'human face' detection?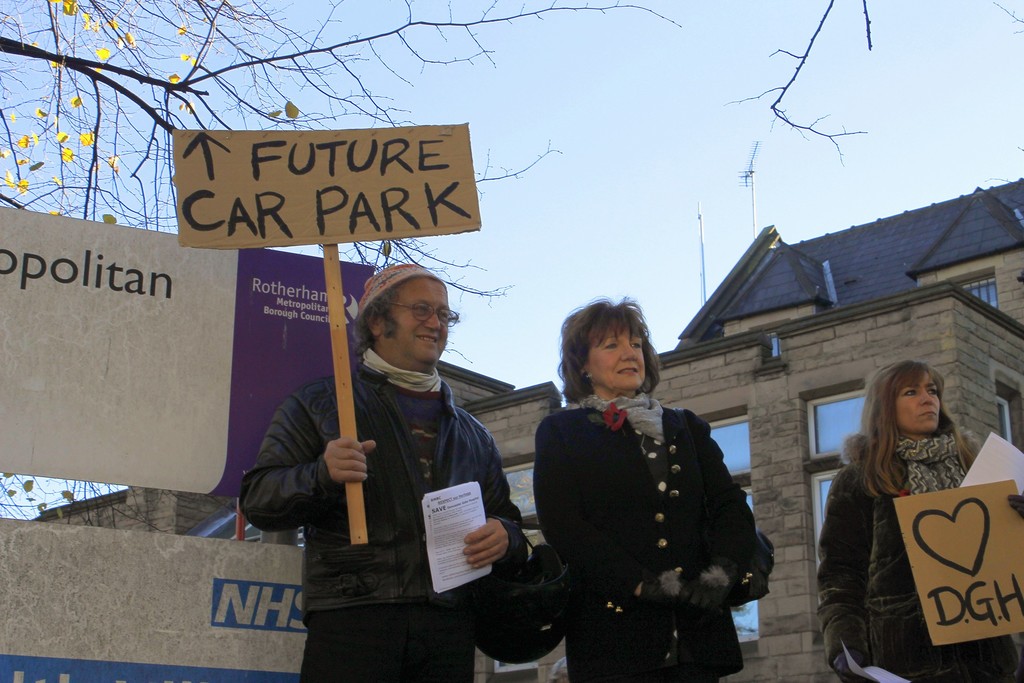
detection(586, 333, 651, 392)
